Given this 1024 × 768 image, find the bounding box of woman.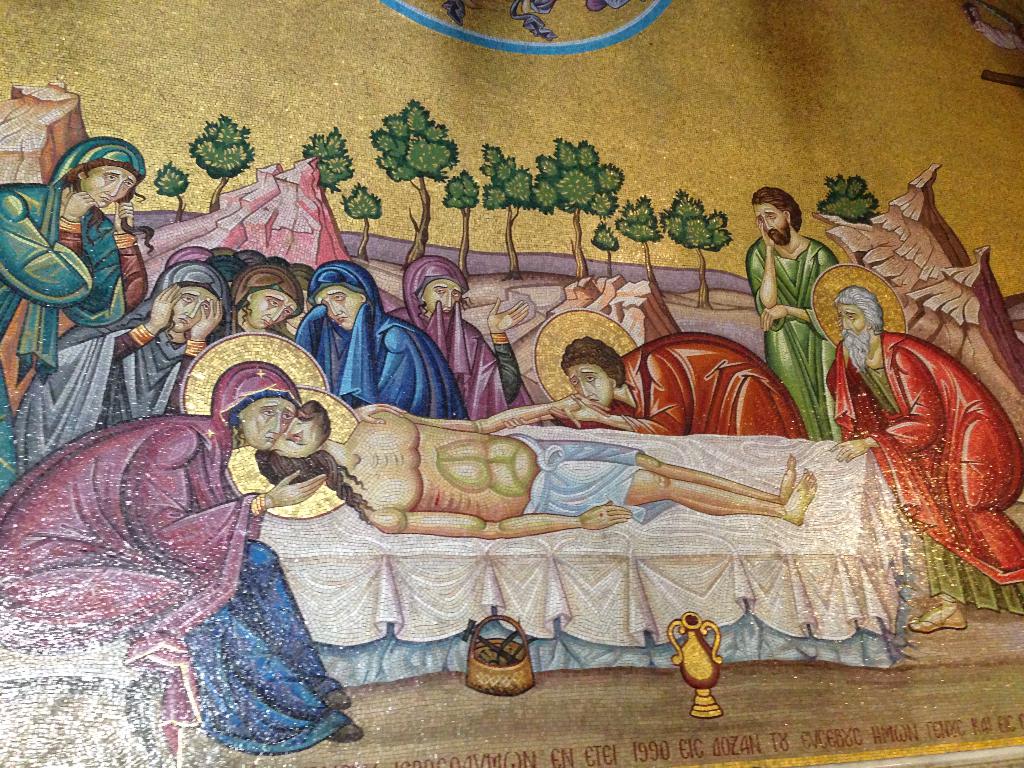
(x1=385, y1=248, x2=505, y2=419).
